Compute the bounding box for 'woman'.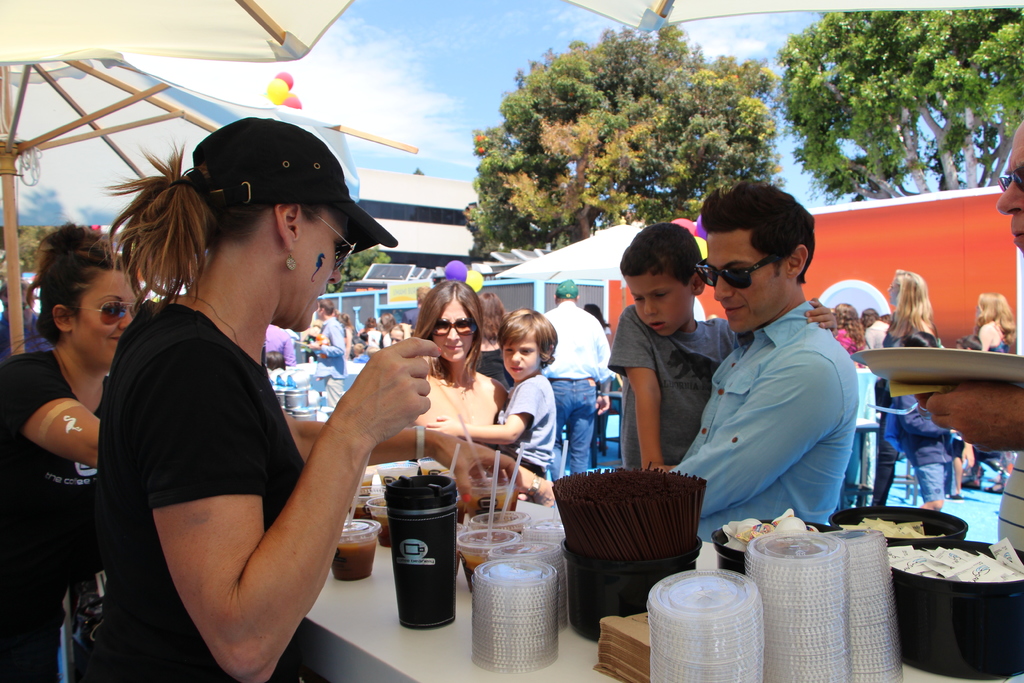
(left=402, top=277, right=527, bottom=467).
